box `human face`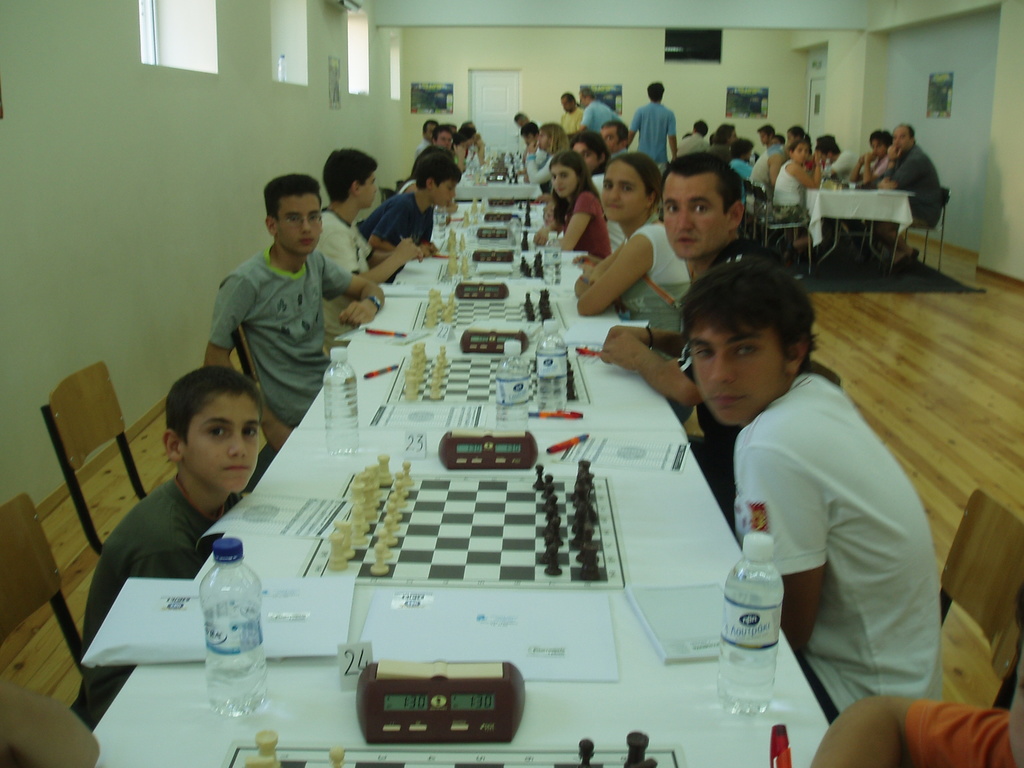
[181,390,263,493]
